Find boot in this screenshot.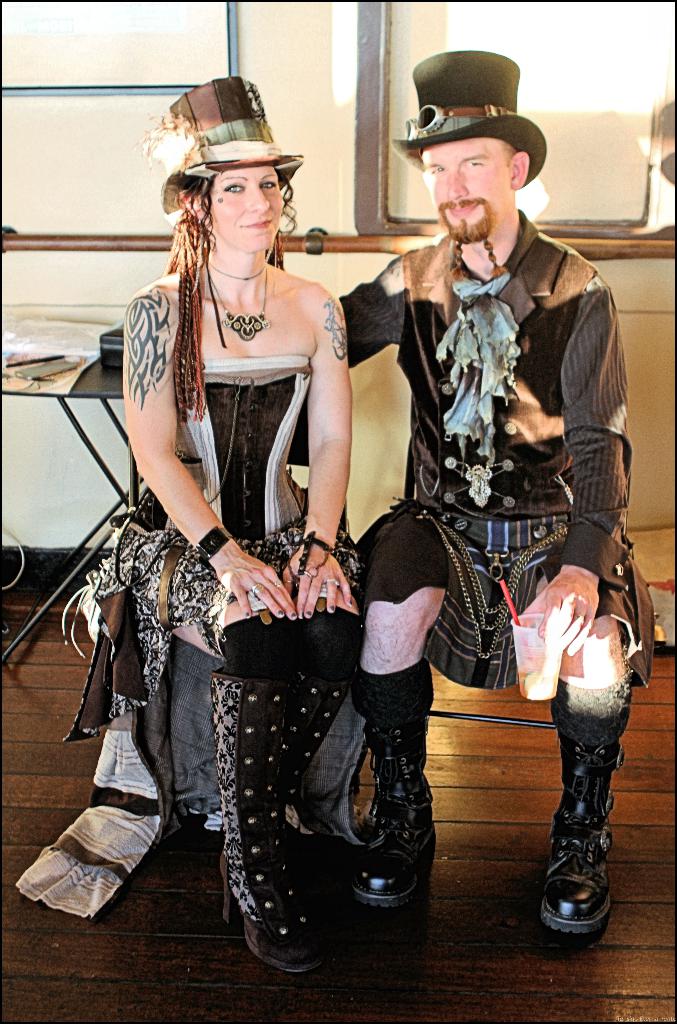
The bounding box for boot is x1=341, y1=662, x2=445, y2=926.
